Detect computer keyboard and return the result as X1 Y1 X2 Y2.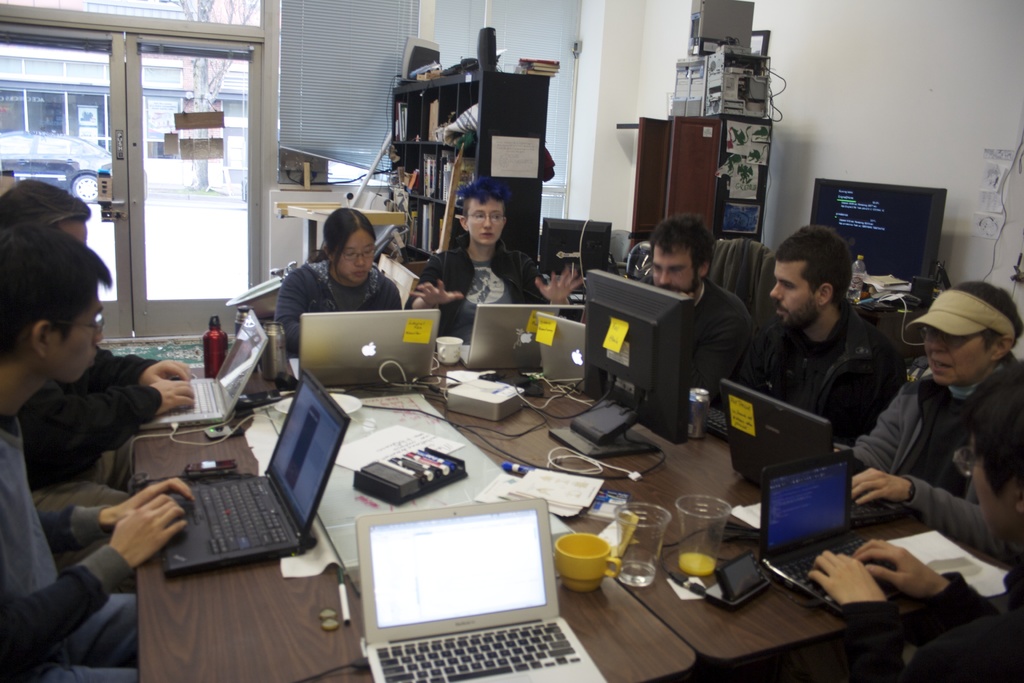
374 617 584 682.
